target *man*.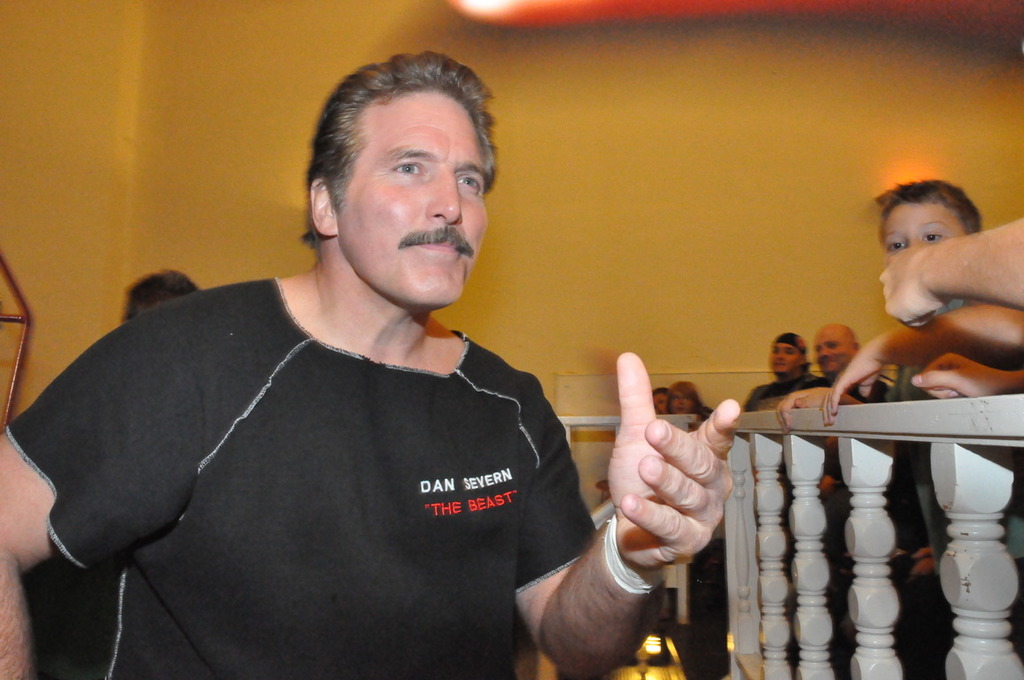
Target region: <region>0, 47, 746, 675</region>.
